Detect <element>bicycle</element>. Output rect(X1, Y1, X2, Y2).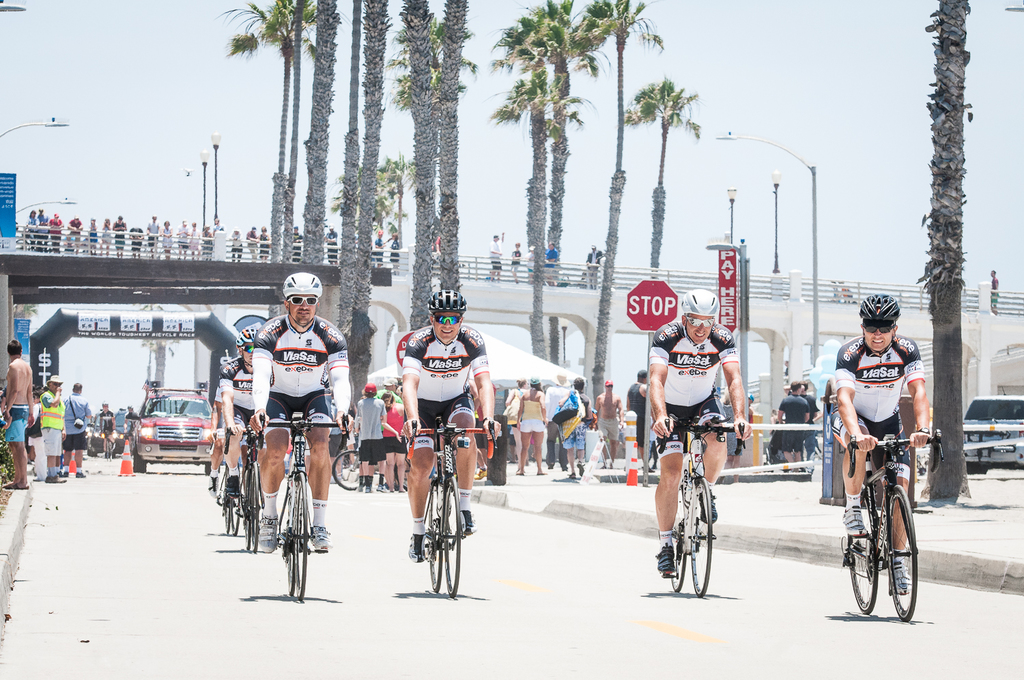
rect(847, 427, 934, 627).
